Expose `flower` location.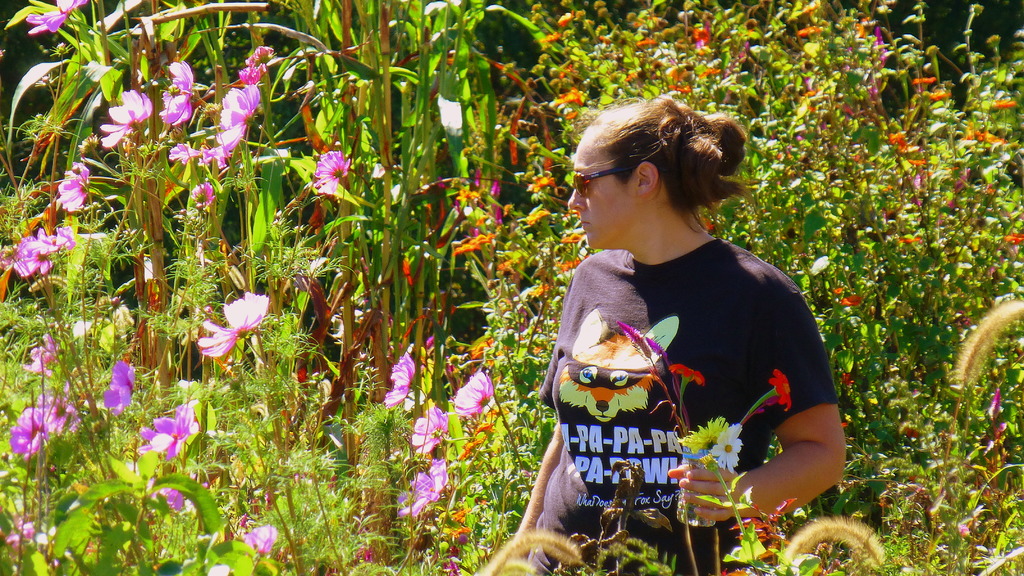
Exposed at l=28, t=0, r=81, b=42.
